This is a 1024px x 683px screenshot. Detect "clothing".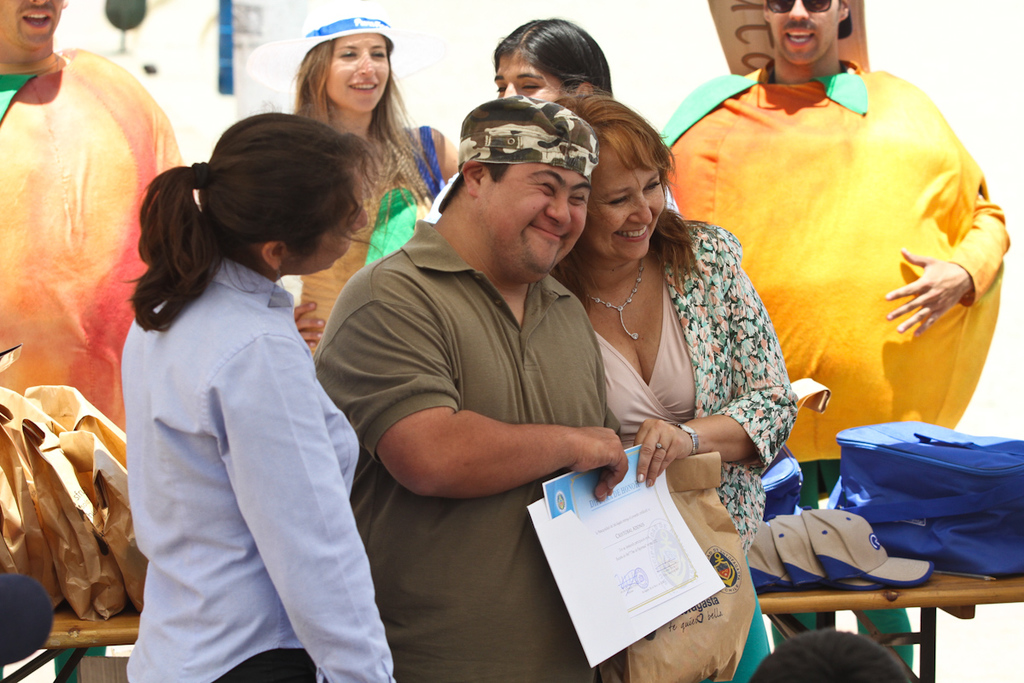
[left=600, top=216, right=784, bottom=673].
